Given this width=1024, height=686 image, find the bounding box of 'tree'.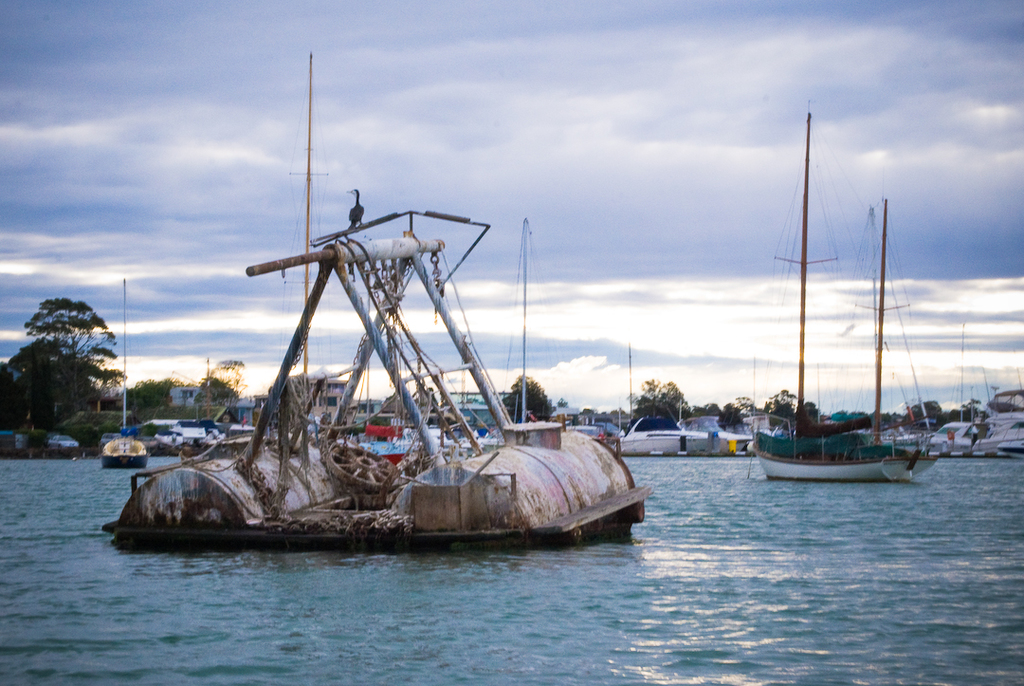
737:390:755:421.
